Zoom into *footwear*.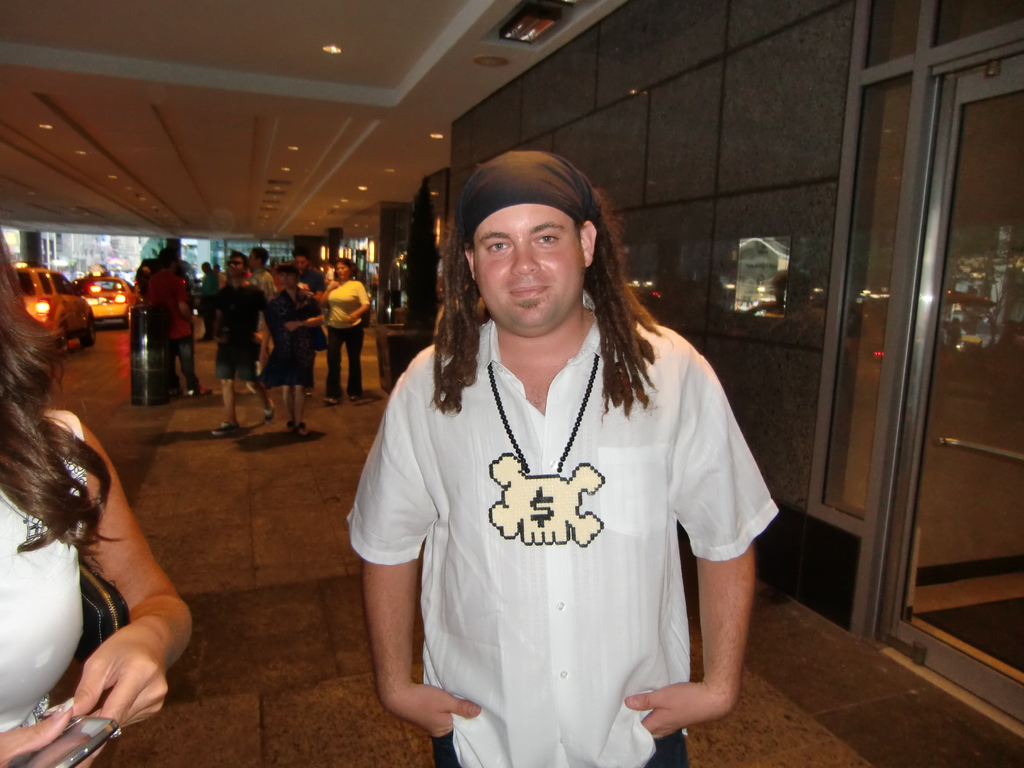
Zoom target: x1=217 y1=420 x2=245 y2=438.
